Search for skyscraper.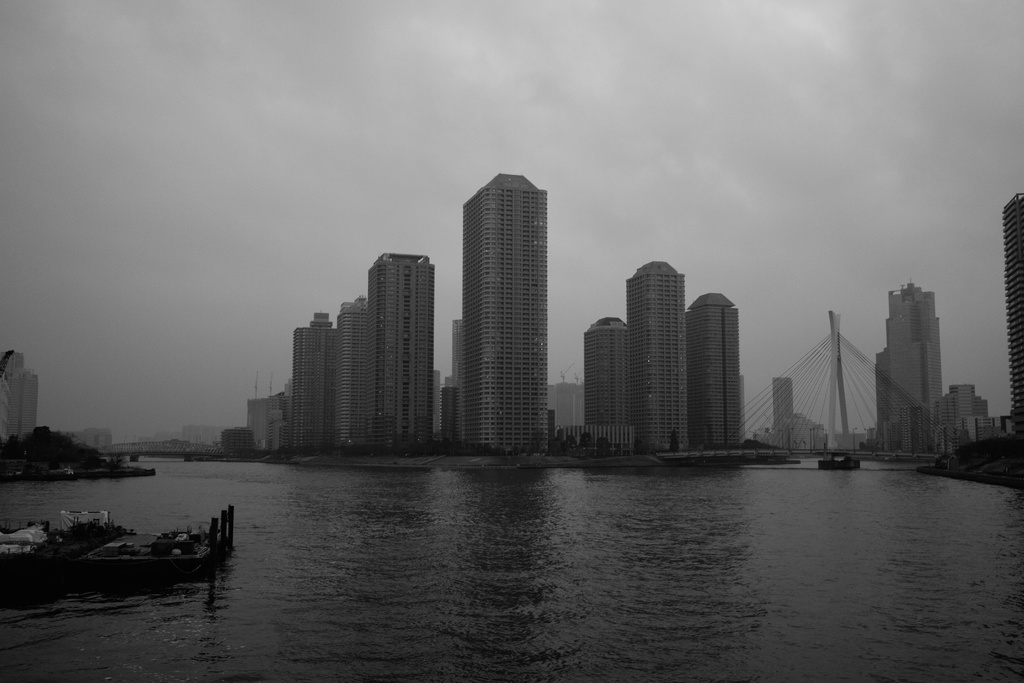
Found at left=294, top=311, right=334, bottom=441.
